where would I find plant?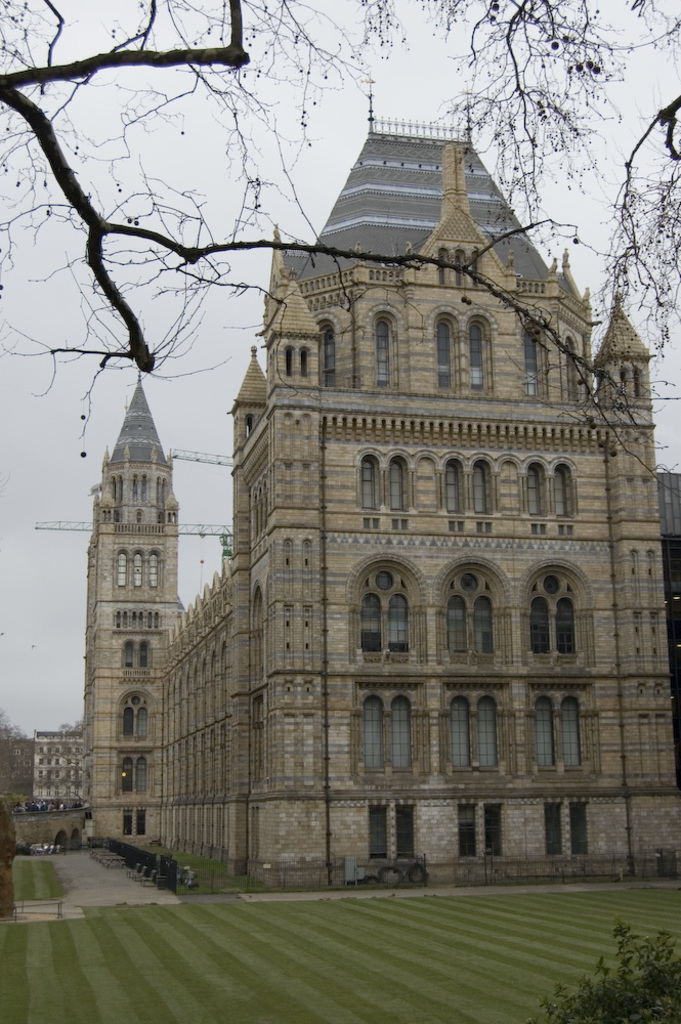
At bbox(520, 921, 680, 1023).
